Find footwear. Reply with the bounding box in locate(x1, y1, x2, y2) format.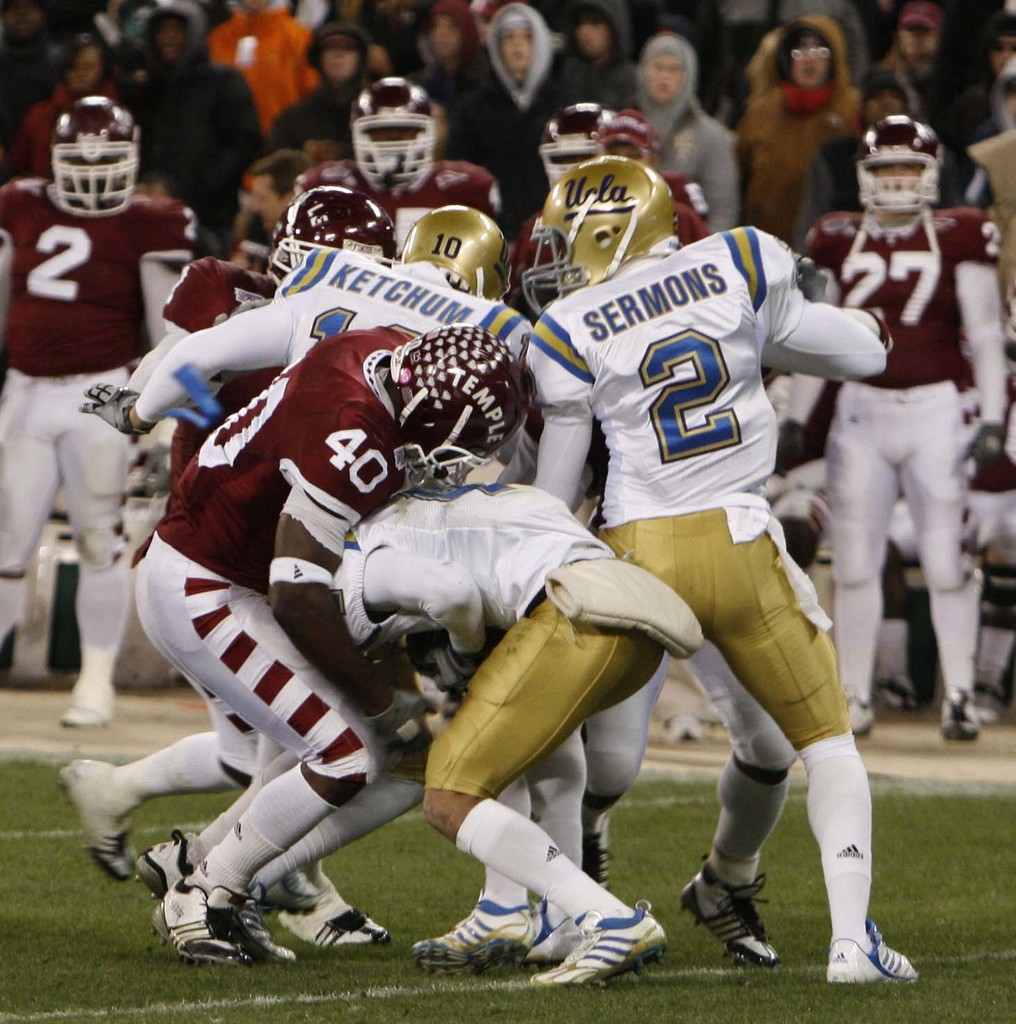
locate(936, 687, 981, 738).
